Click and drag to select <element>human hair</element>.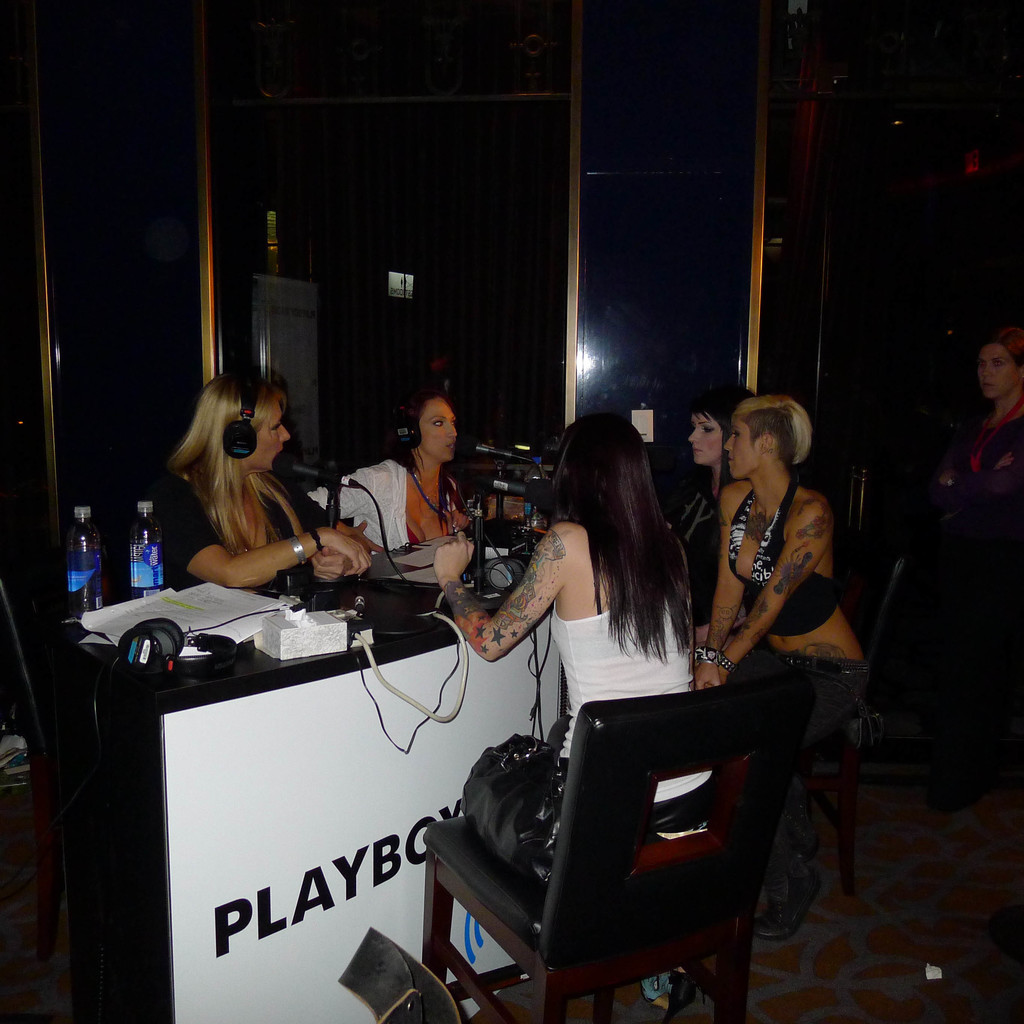
Selection: (541,413,710,685).
